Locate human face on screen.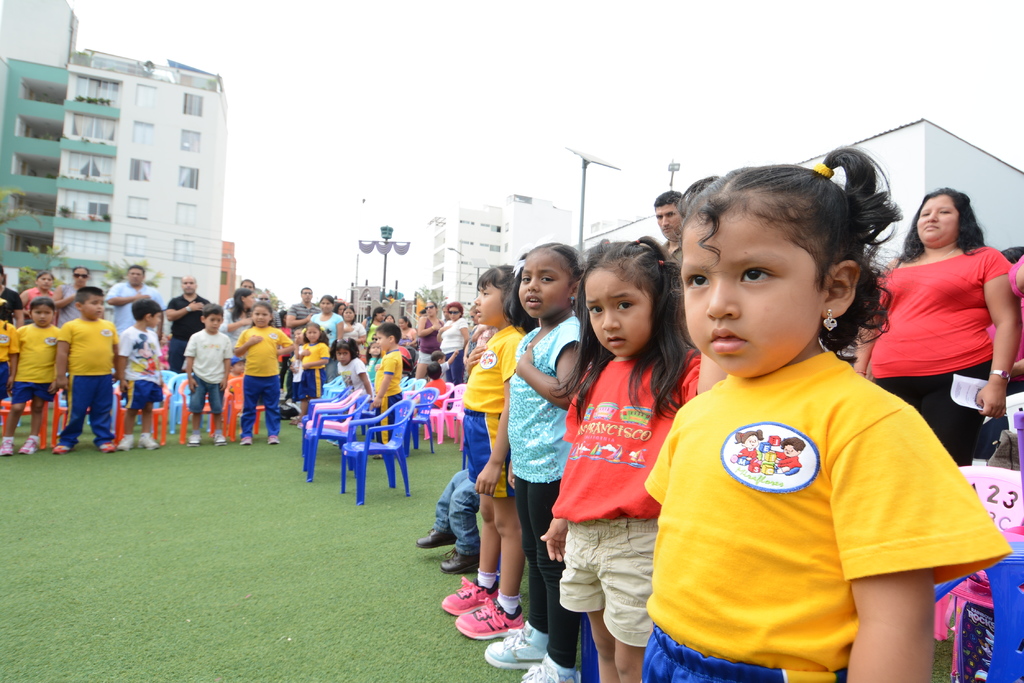
On screen at pyautogui.locateOnScreen(259, 293, 269, 301).
